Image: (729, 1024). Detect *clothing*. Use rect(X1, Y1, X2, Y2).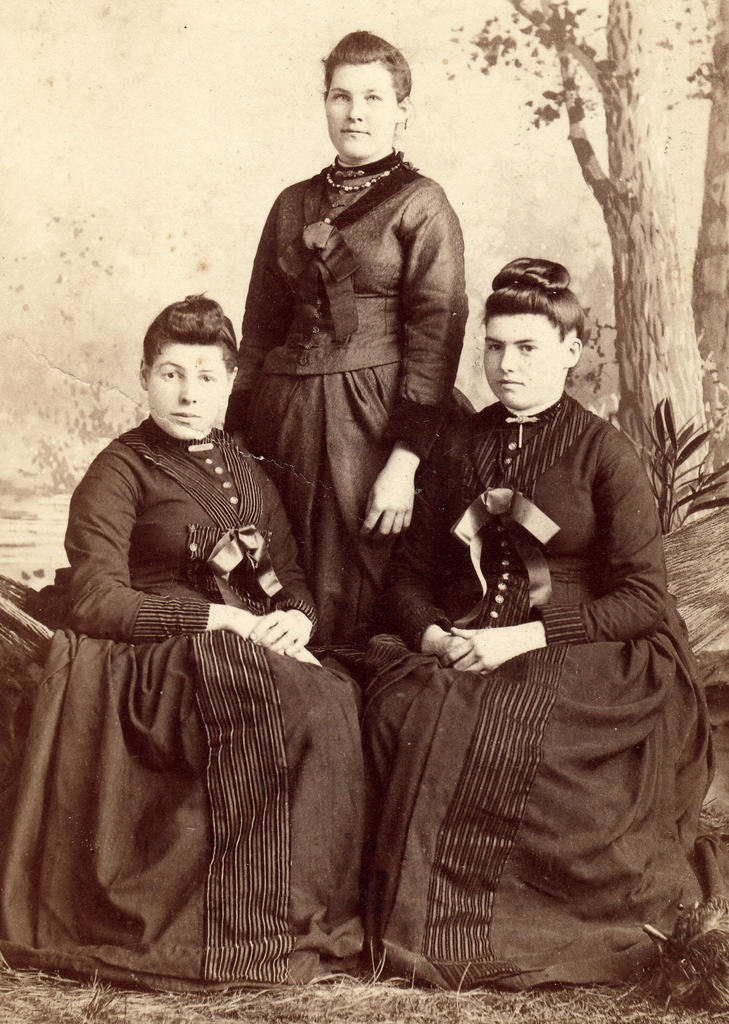
rect(1, 419, 365, 995).
